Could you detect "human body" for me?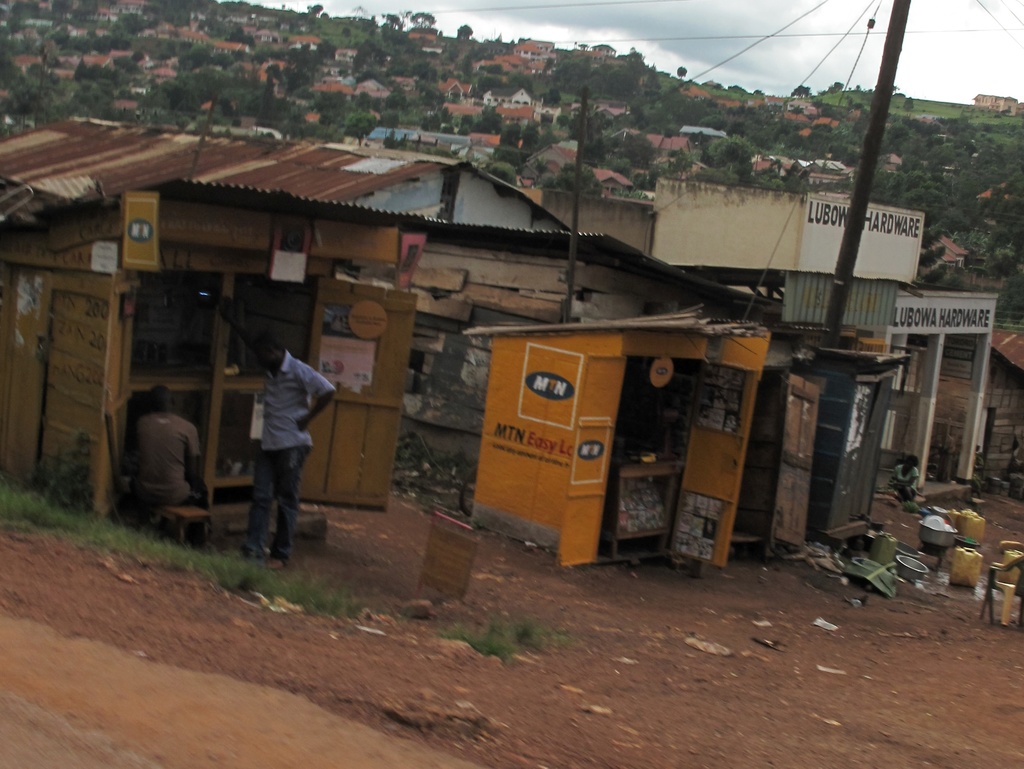
Detection result: <box>127,391,209,506</box>.
